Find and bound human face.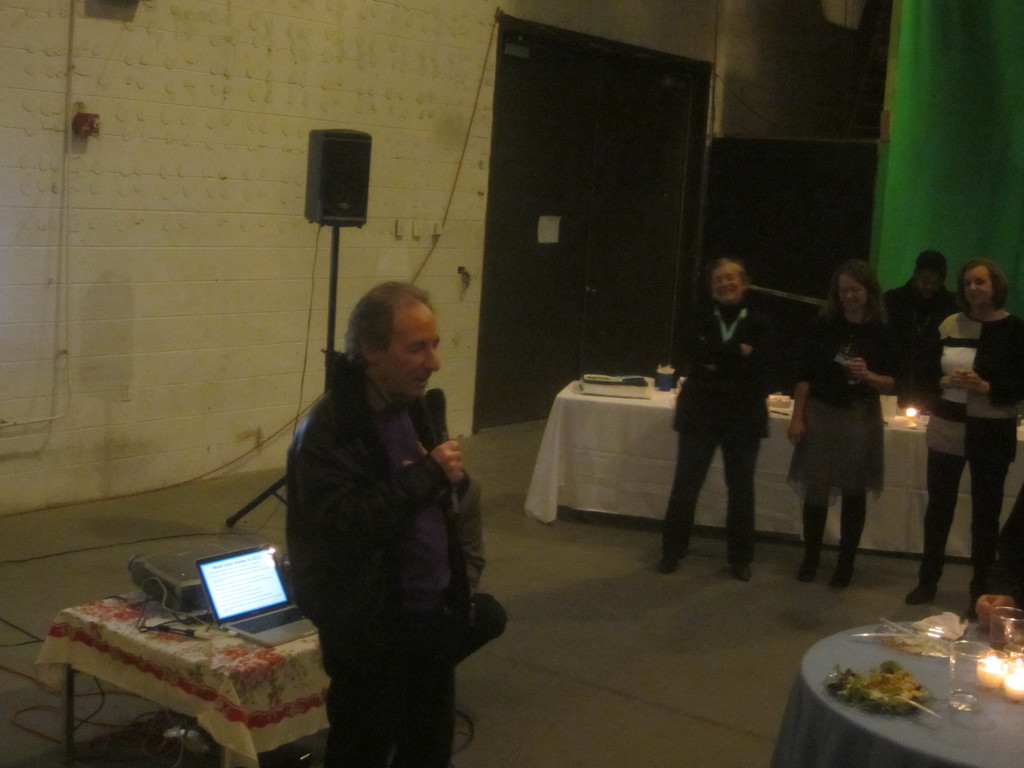
Bound: bbox=(966, 259, 991, 303).
